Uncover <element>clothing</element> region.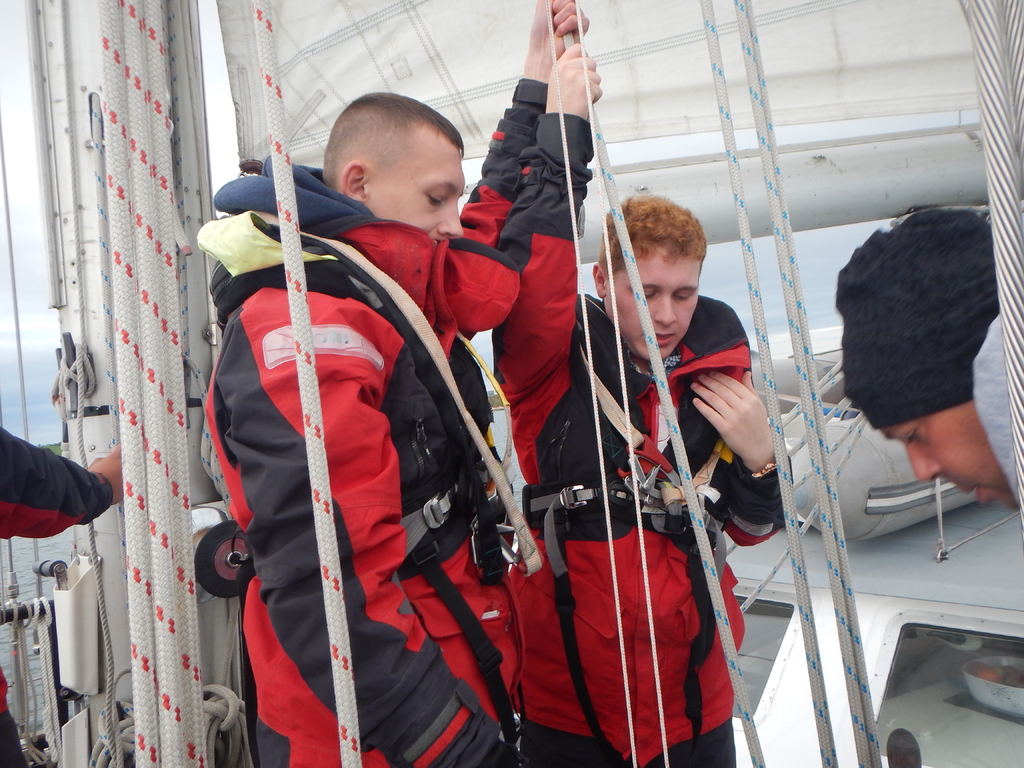
Uncovered: pyautogui.locateOnScreen(198, 68, 536, 753).
